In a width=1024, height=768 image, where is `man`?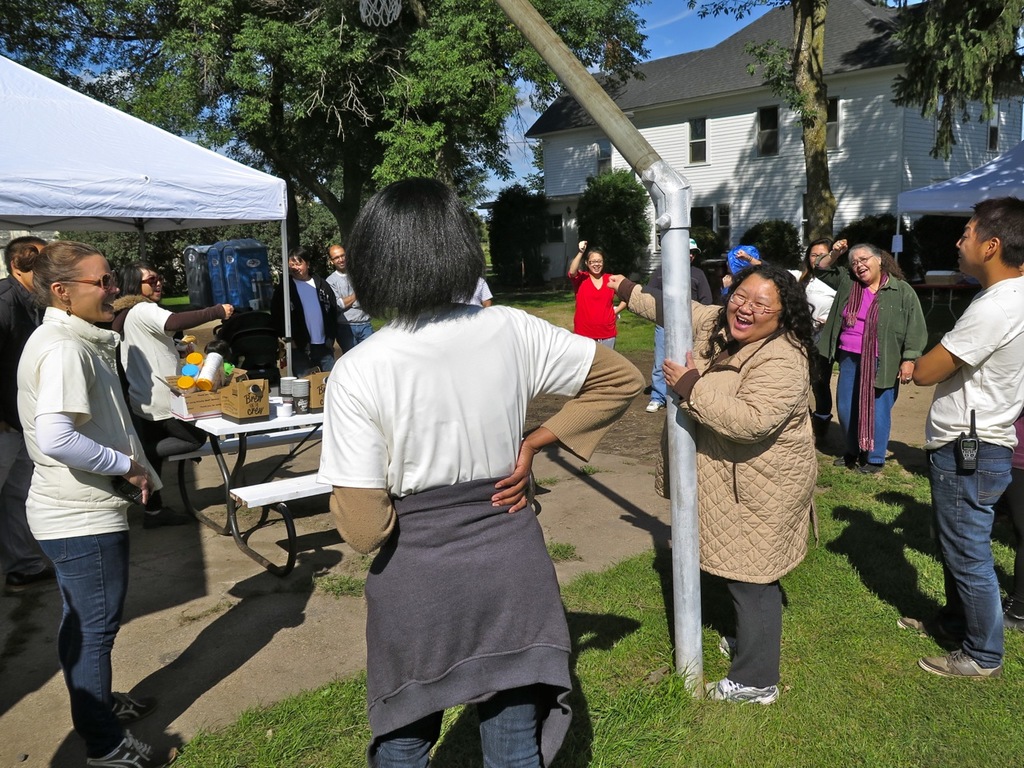
[324,243,373,353].
